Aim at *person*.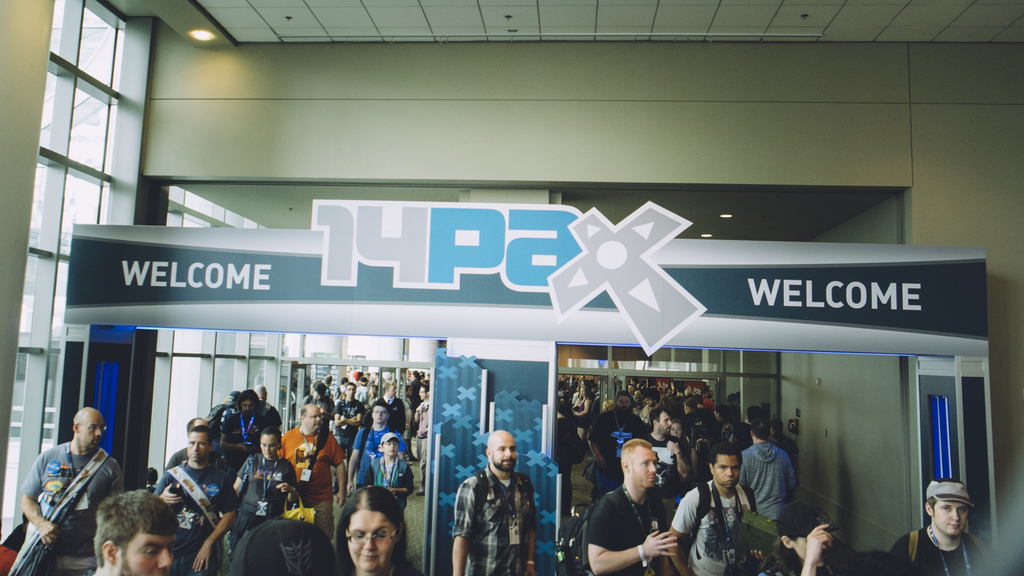
Aimed at x1=221, y1=386, x2=269, y2=456.
